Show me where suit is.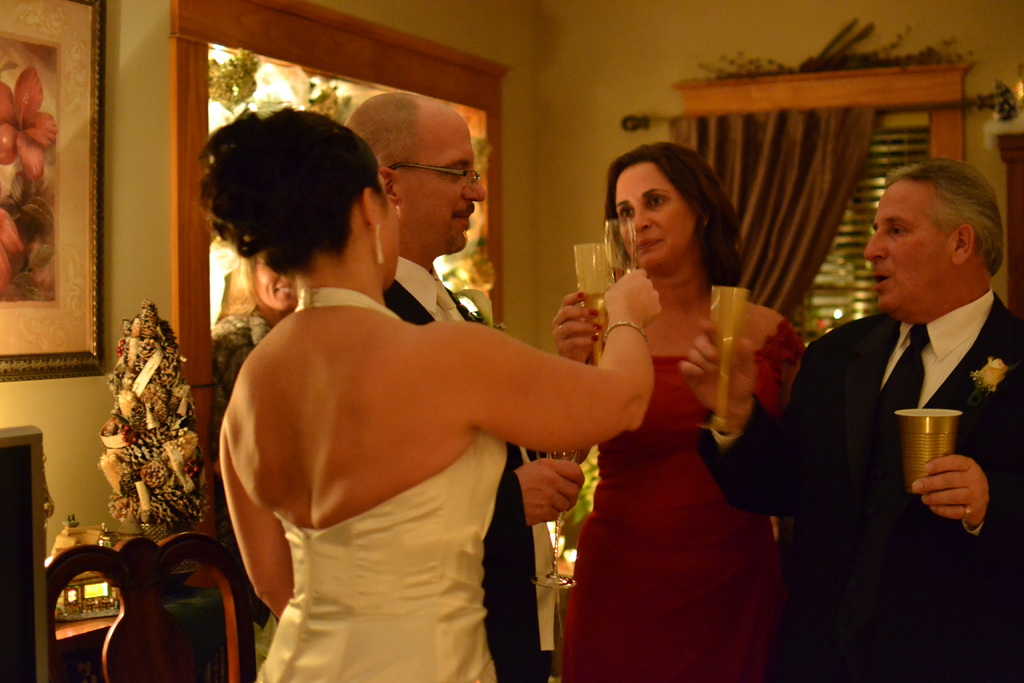
suit is at x1=384 y1=256 x2=543 y2=682.
